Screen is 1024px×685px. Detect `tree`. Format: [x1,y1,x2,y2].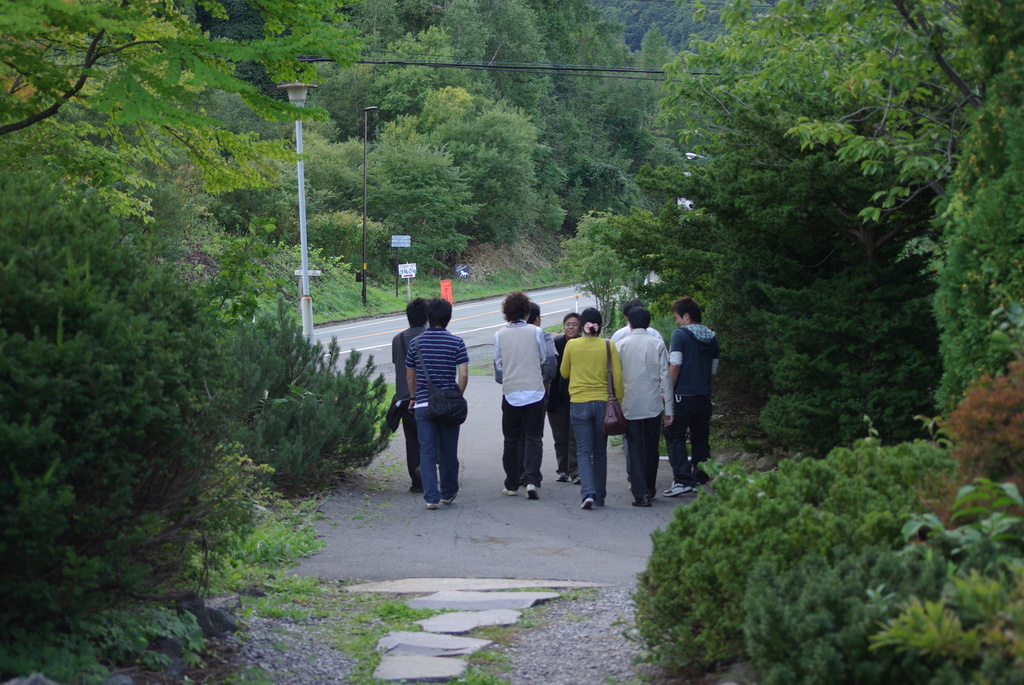
[257,0,429,142].
